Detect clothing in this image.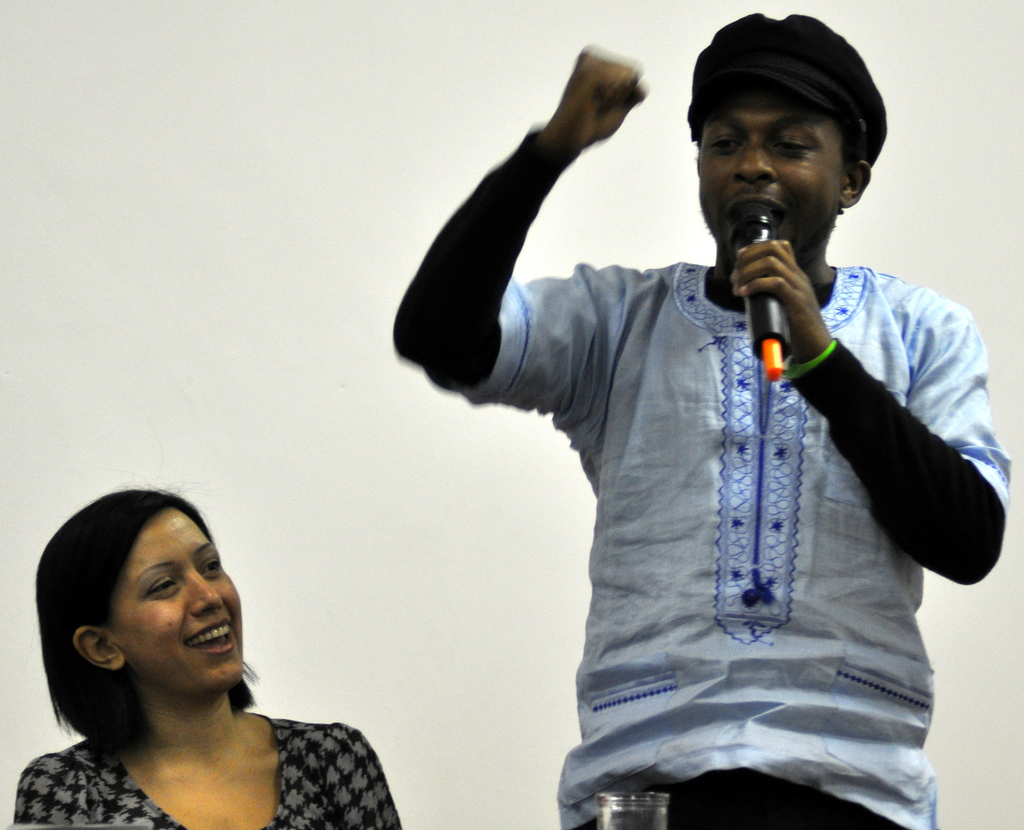
Detection: region(15, 692, 406, 829).
